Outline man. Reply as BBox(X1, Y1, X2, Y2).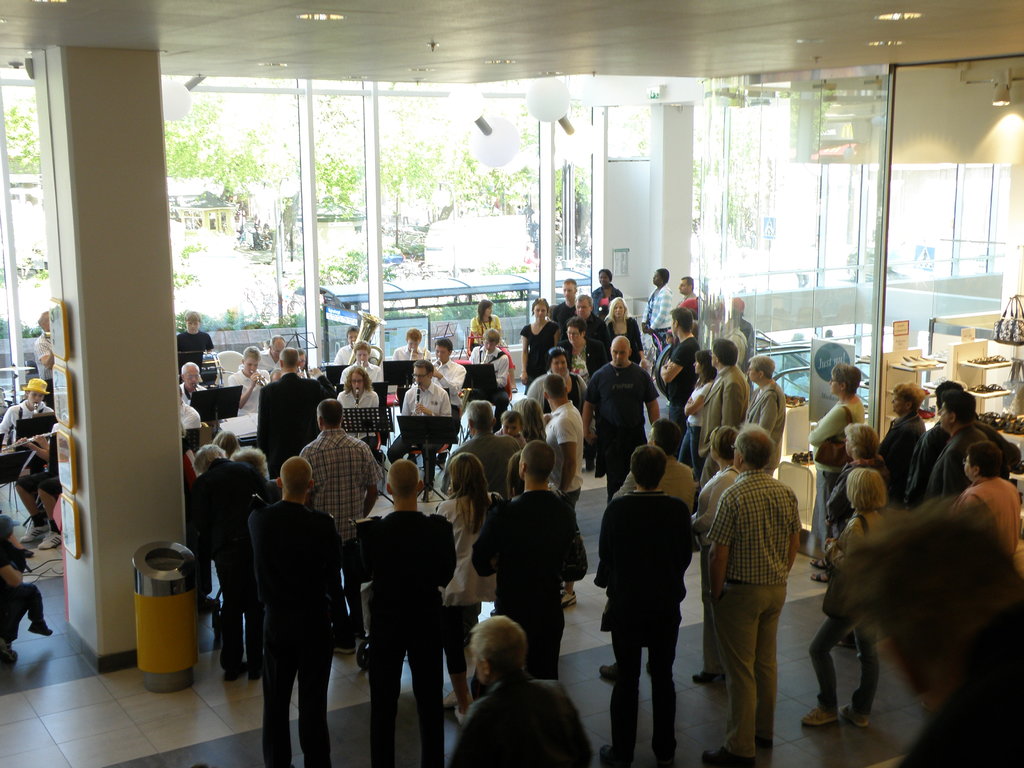
BBox(191, 442, 284, 679).
